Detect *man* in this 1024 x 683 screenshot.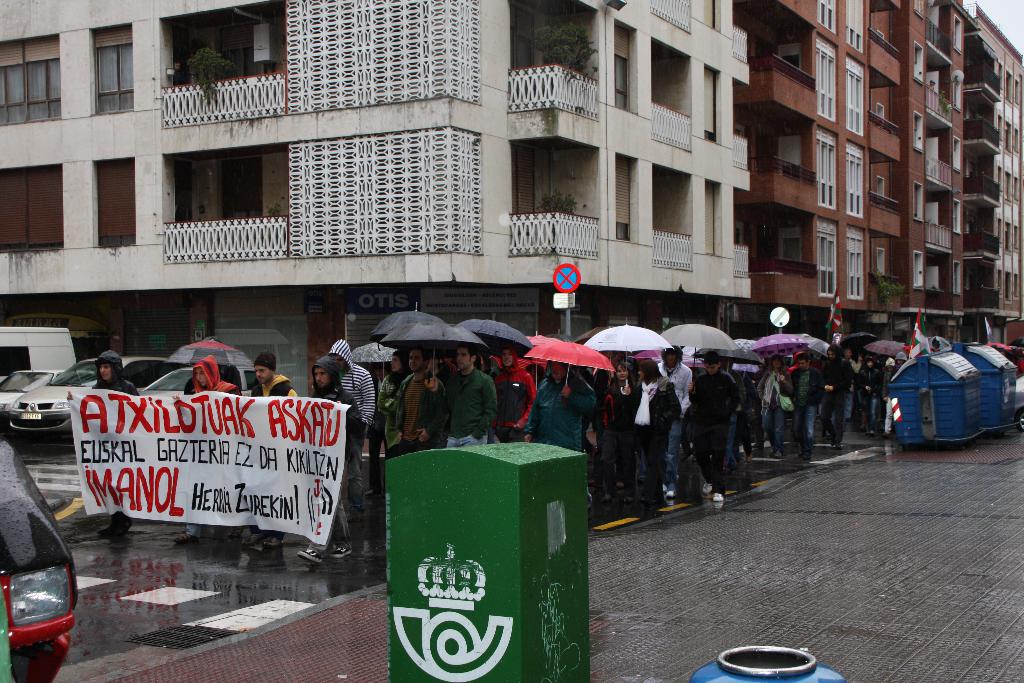
Detection: box=[882, 358, 893, 434].
